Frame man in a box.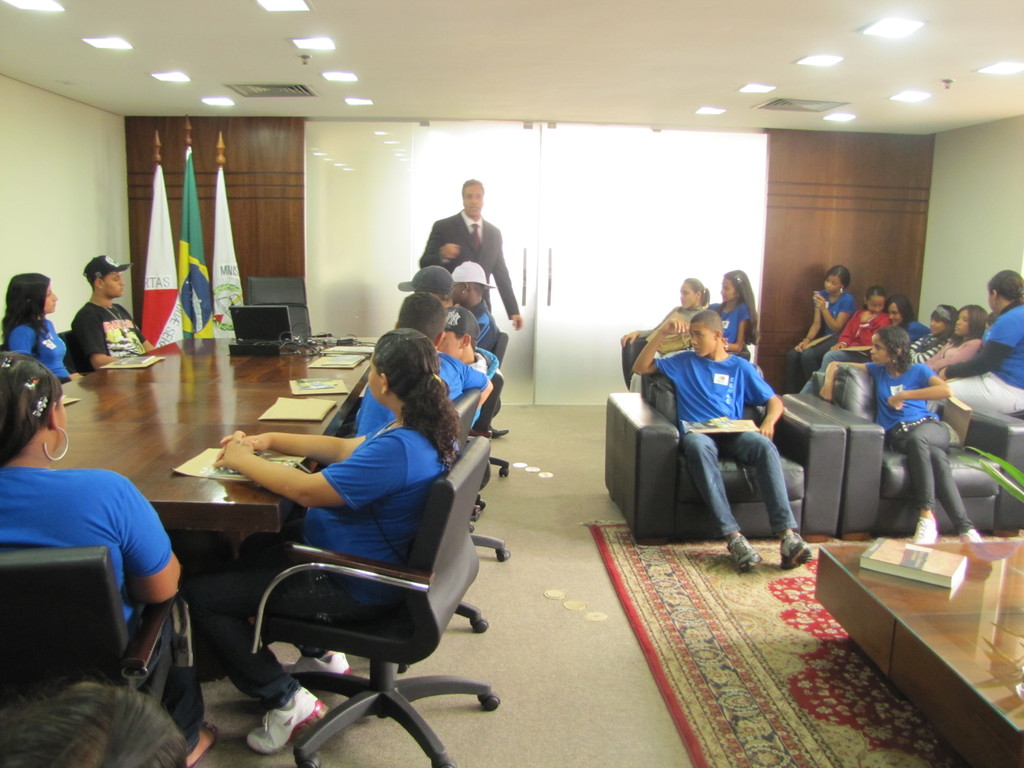
left=307, top=292, right=495, bottom=669.
